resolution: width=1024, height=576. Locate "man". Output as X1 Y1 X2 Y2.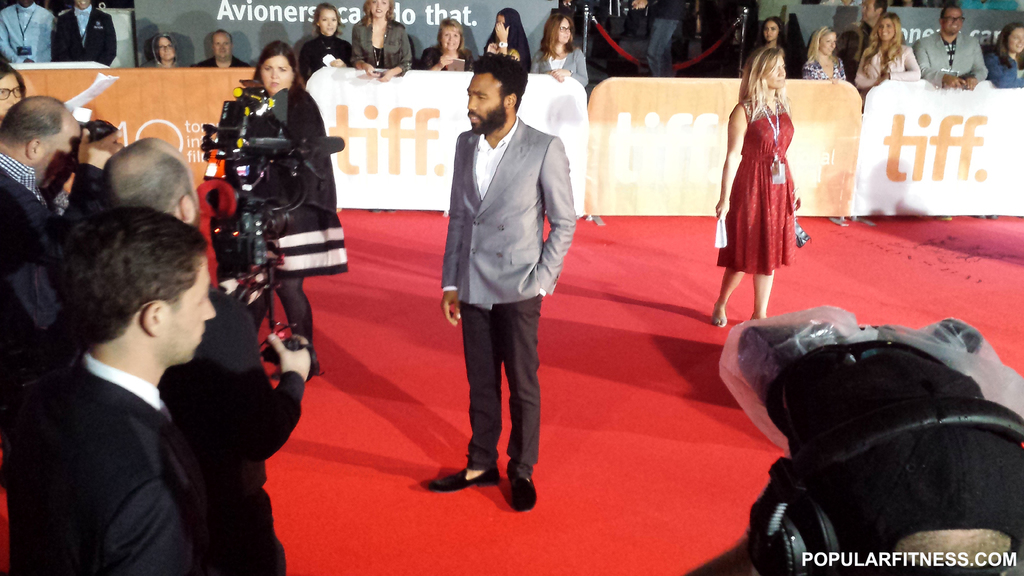
418 56 578 513.
